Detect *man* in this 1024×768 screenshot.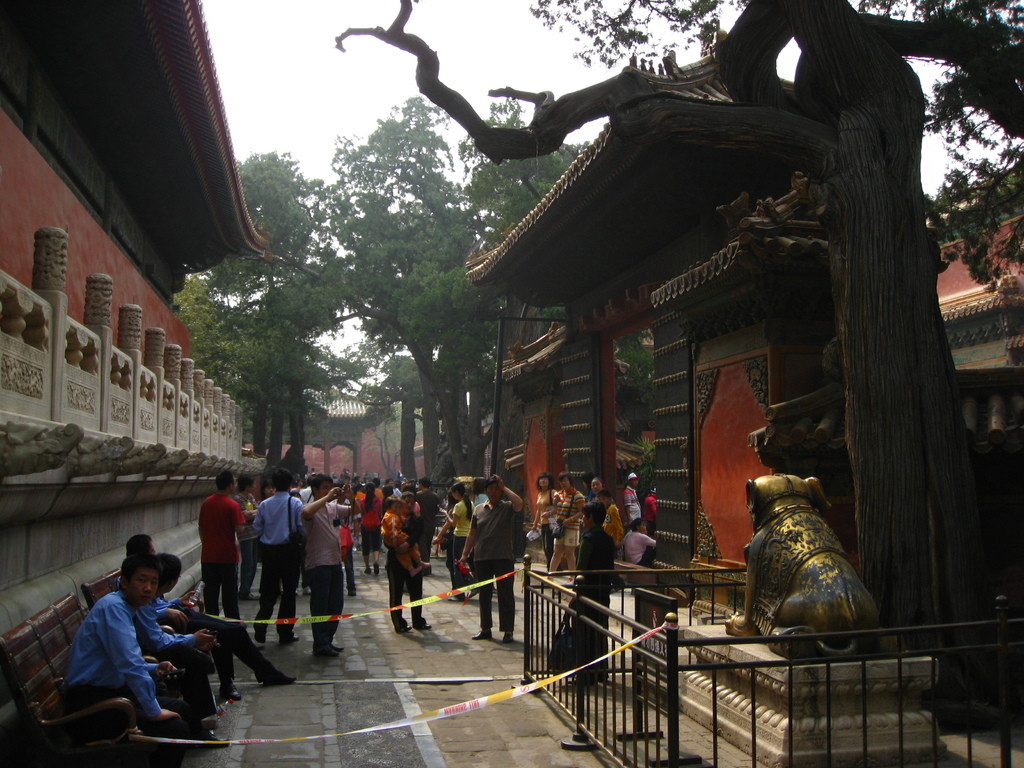
Detection: detection(621, 473, 646, 526).
